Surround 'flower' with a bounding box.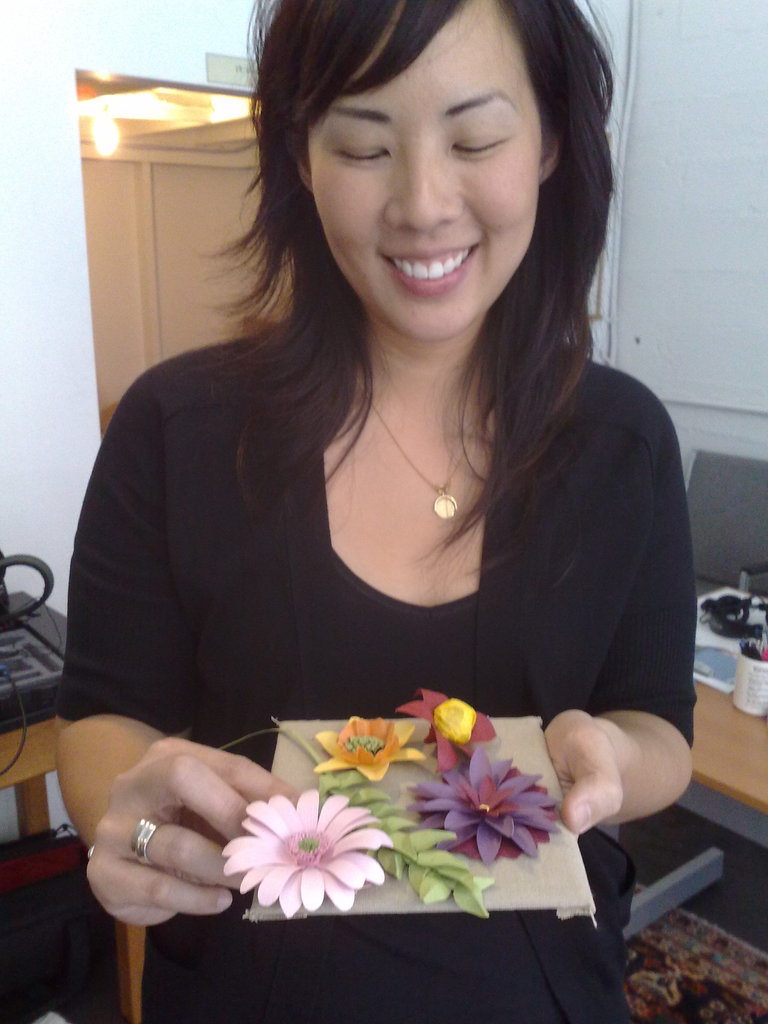
l=406, t=748, r=558, b=875.
